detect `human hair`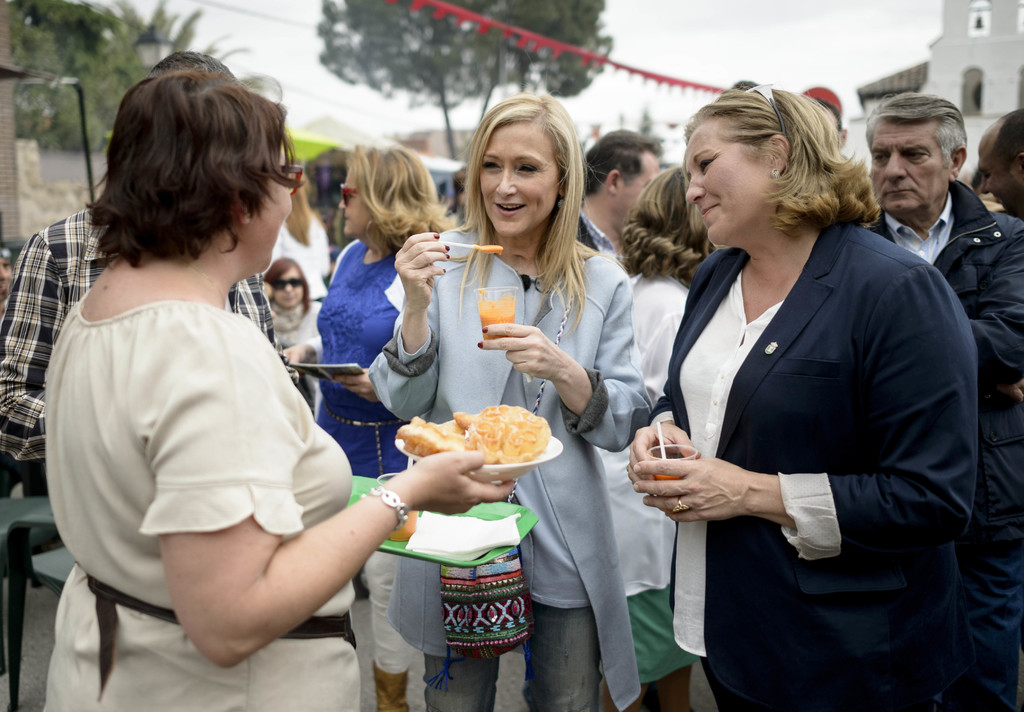
l=862, t=90, r=967, b=168
